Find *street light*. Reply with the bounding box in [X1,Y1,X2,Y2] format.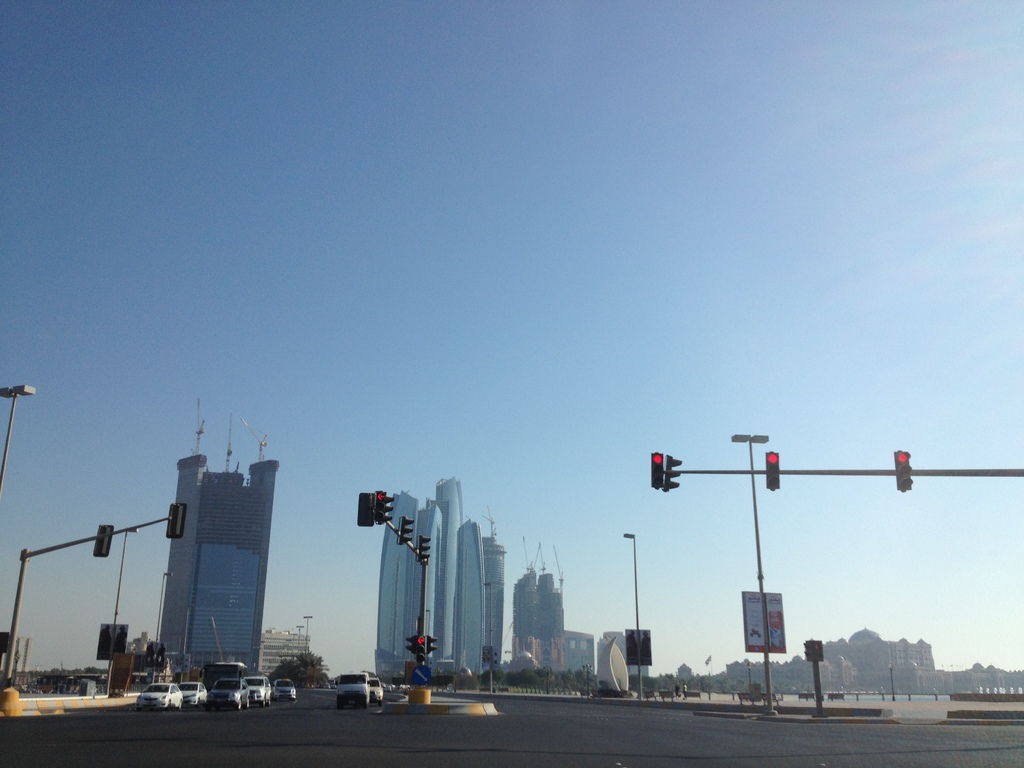
[291,633,299,660].
